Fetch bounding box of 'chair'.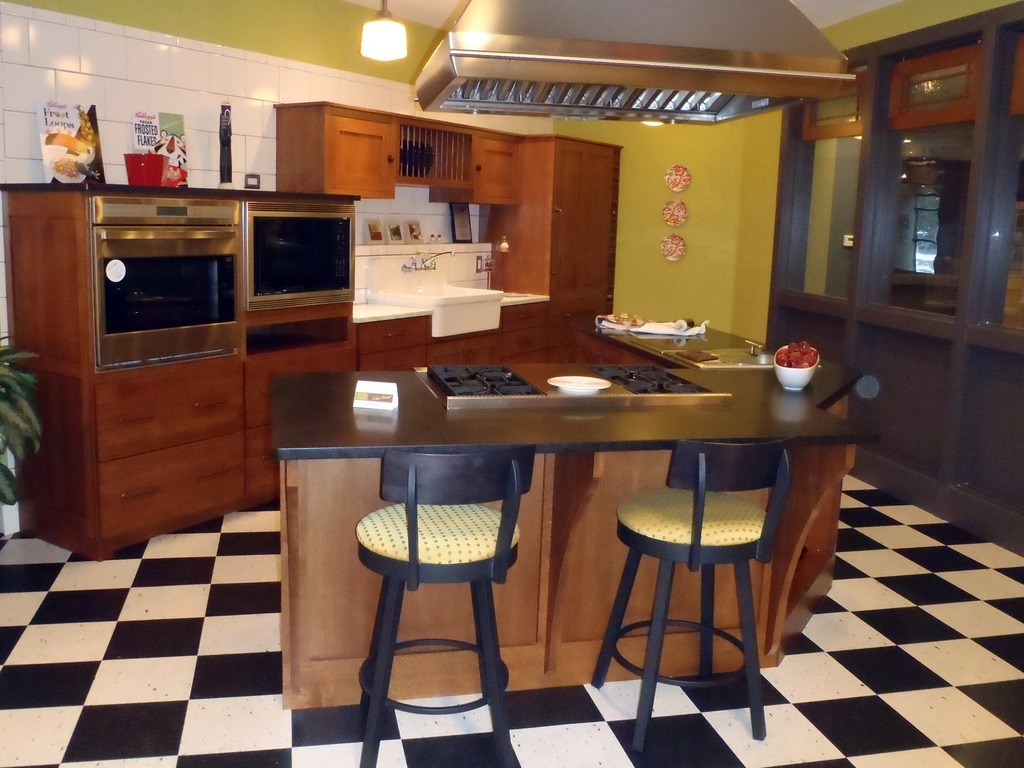
Bbox: [588,435,804,758].
